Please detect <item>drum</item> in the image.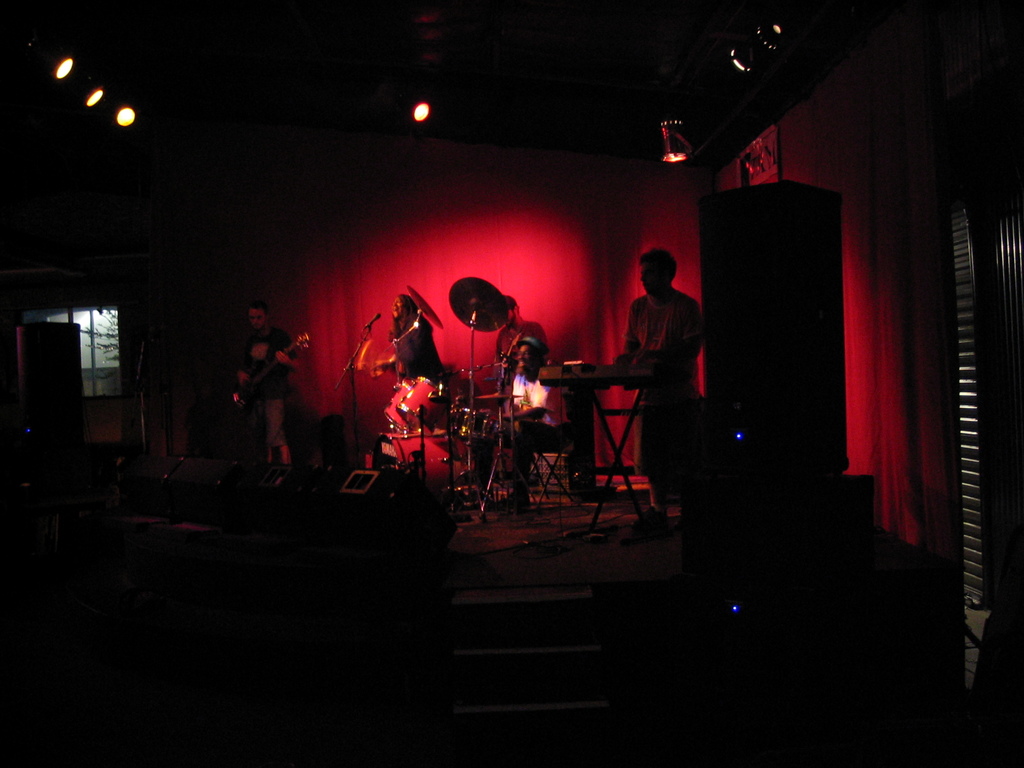
x1=382, y1=378, x2=415, y2=436.
